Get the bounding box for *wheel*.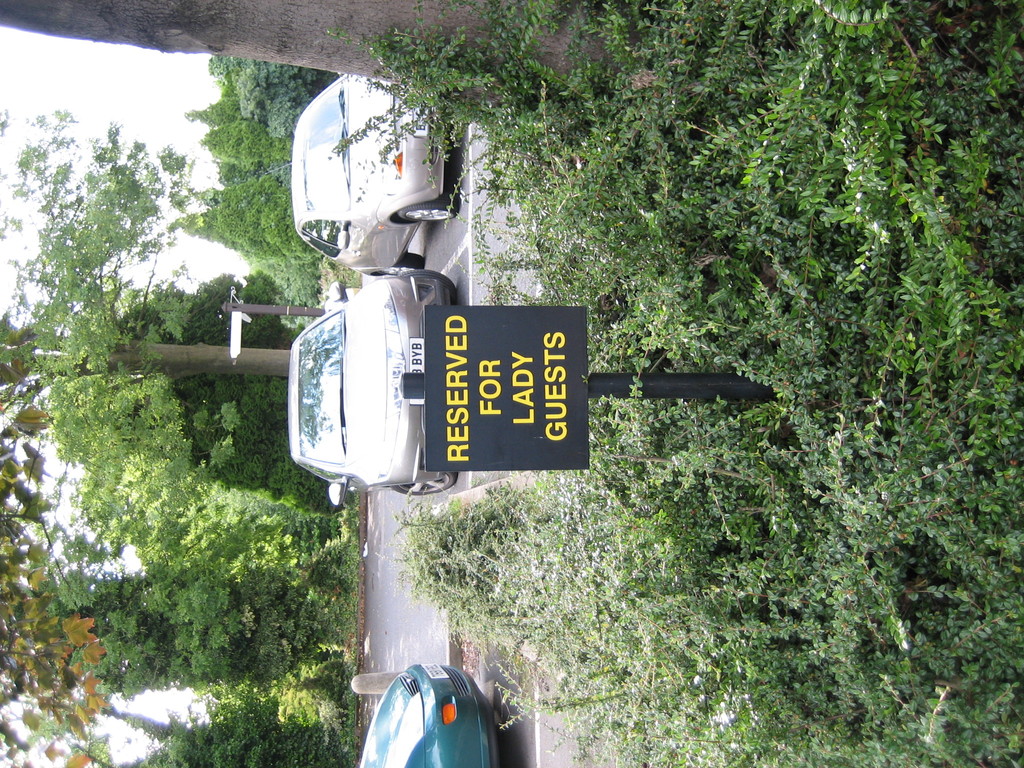
bbox=(404, 273, 458, 296).
